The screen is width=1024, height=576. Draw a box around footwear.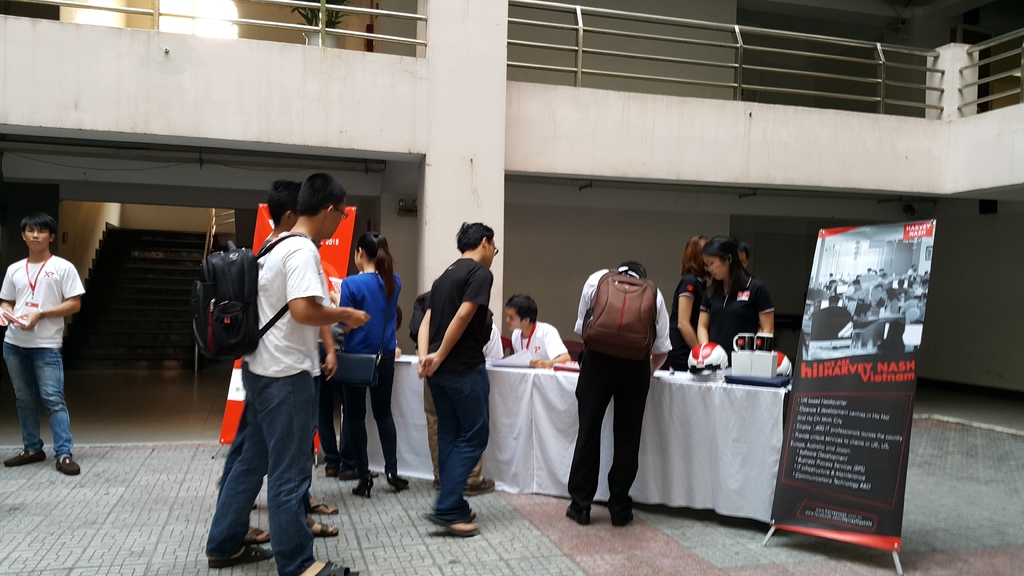
detection(468, 477, 498, 498).
